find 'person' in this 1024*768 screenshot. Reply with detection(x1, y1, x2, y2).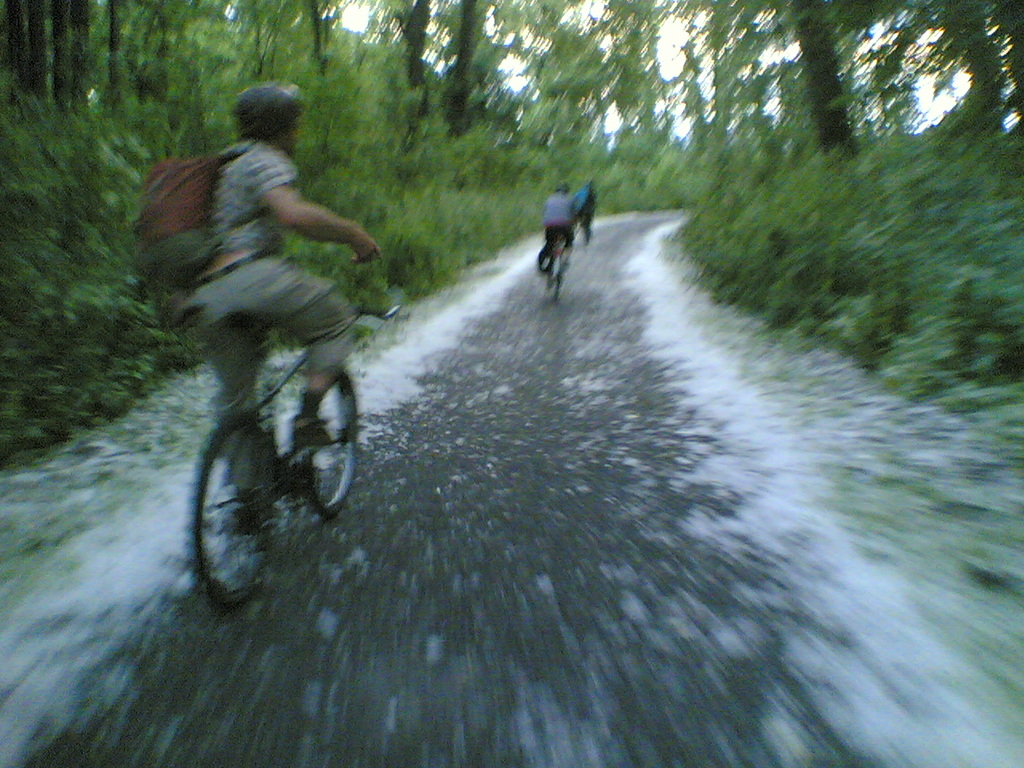
detection(189, 85, 382, 535).
